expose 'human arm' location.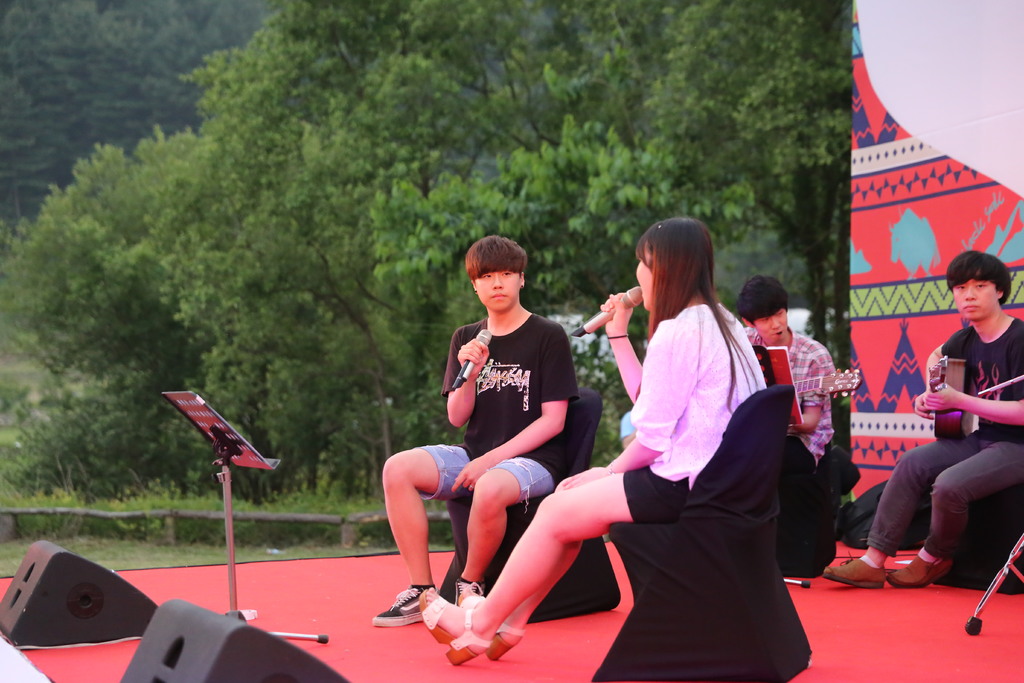
Exposed at 449/331/573/503.
